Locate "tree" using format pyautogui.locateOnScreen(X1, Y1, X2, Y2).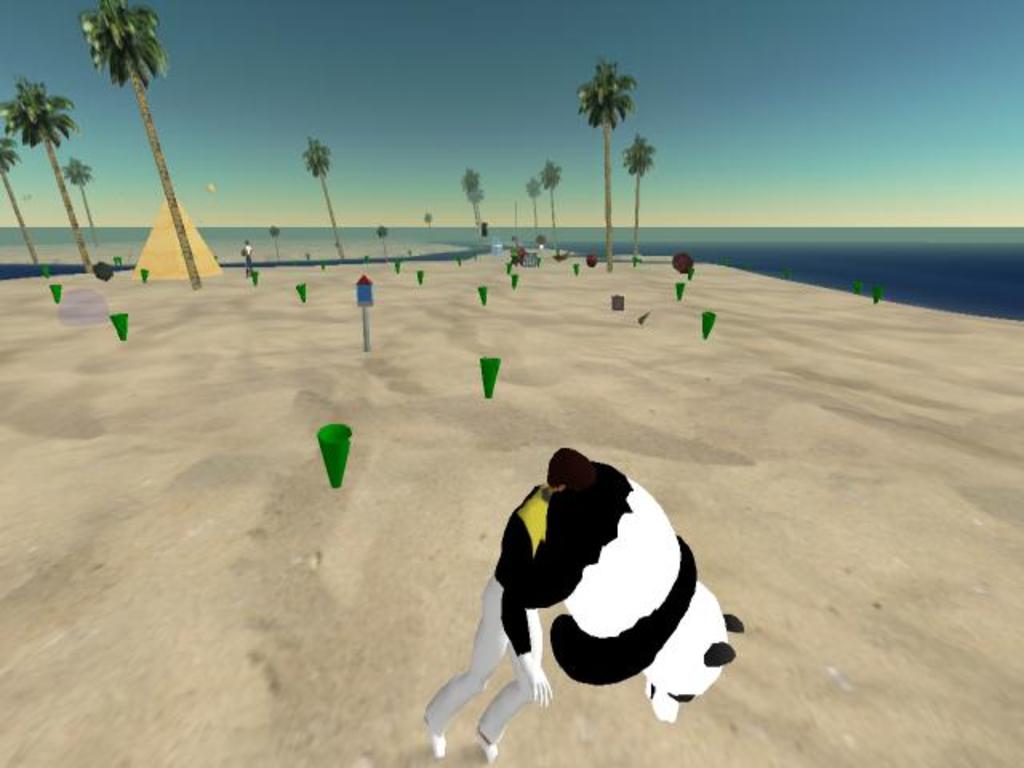
pyautogui.locateOnScreen(458, 165, 483, 226).
